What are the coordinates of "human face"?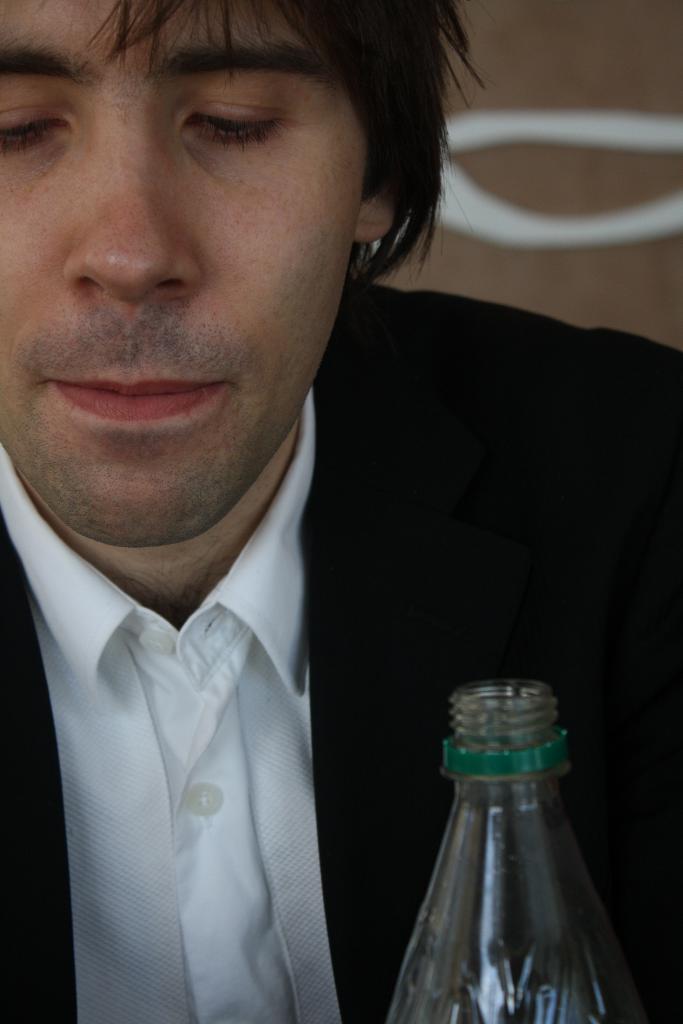
bbox(0, 0, 369, 547).
